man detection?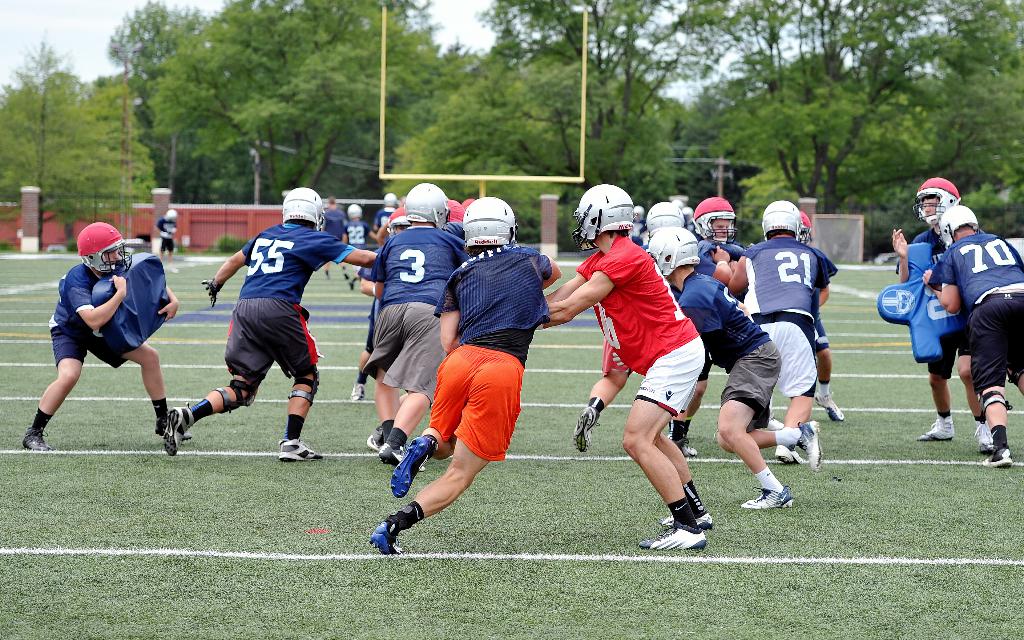
[13,221,177,453]
